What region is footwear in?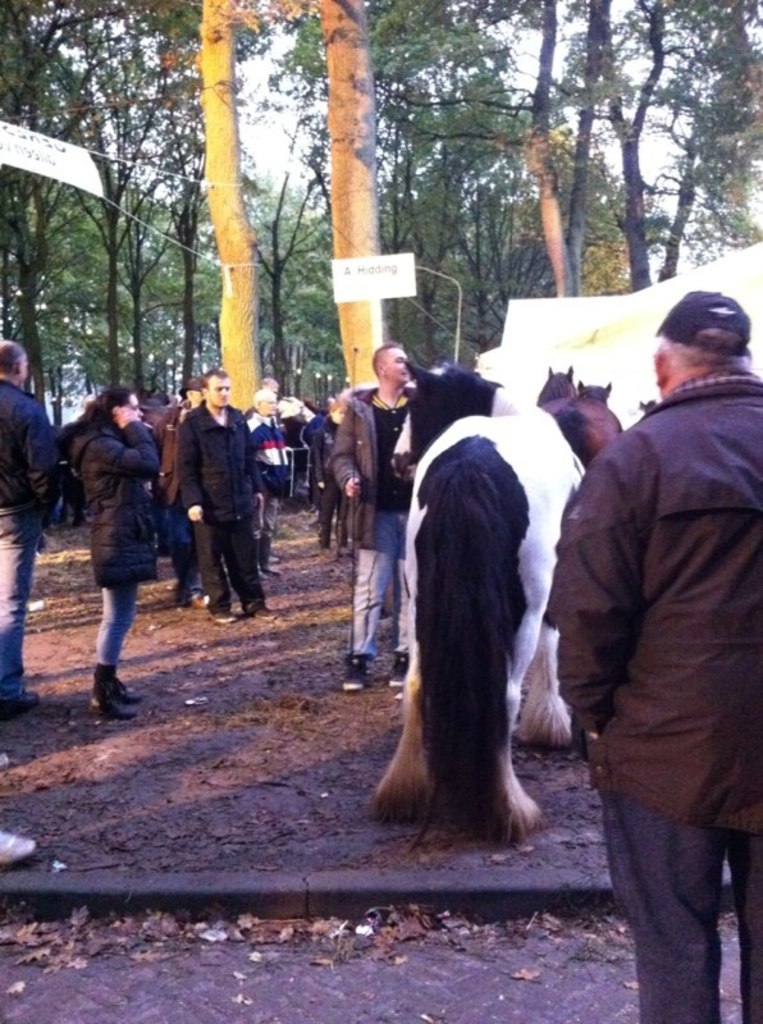
{"x1": 3, "y1": 692, "x2": 38, "y2": 712}.
